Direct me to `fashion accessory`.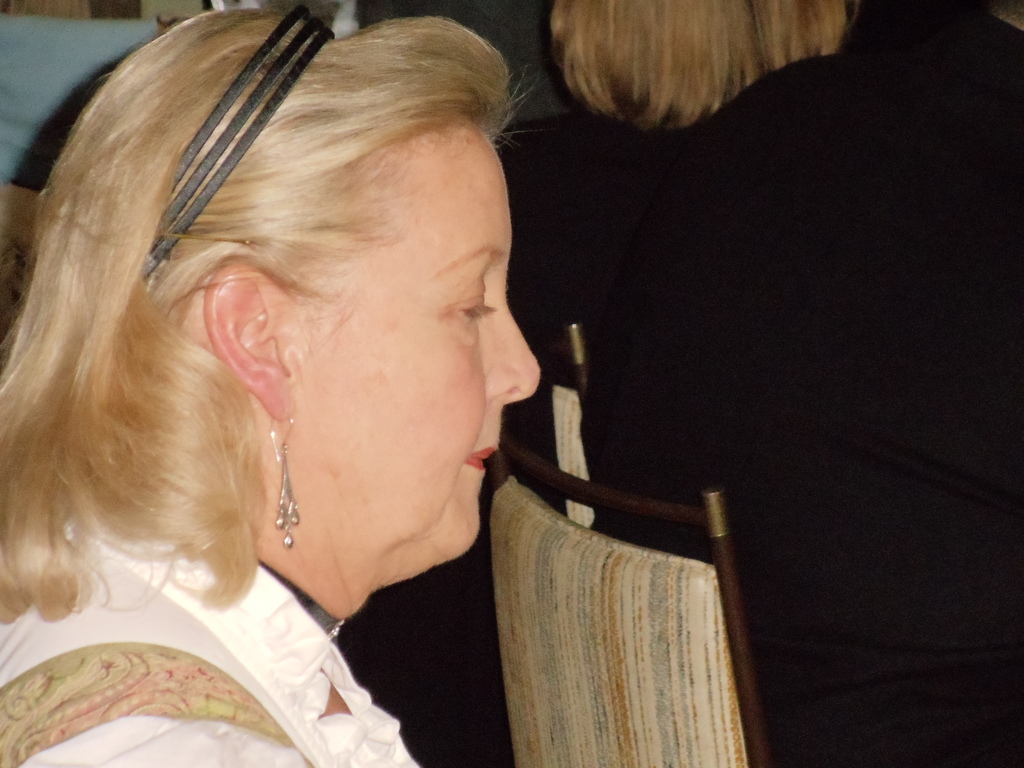
Direction: <region>259, 557, 348, 641</region>.
